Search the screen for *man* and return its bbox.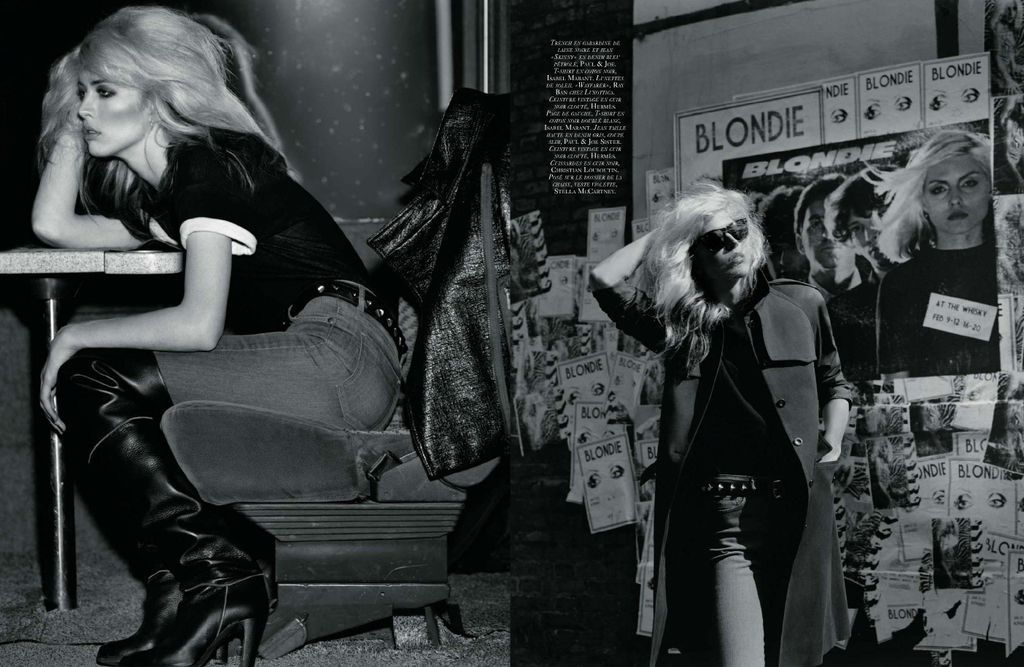
Found: box=[788, 171, 874, 298].
